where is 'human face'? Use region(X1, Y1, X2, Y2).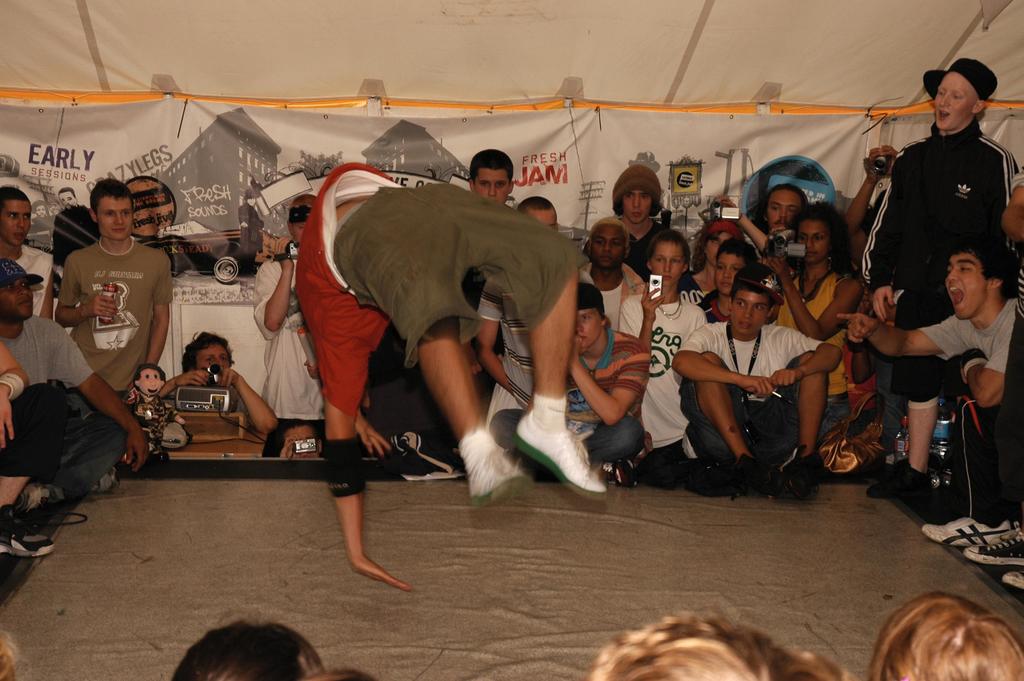
region(532, 209, 556, 233).
